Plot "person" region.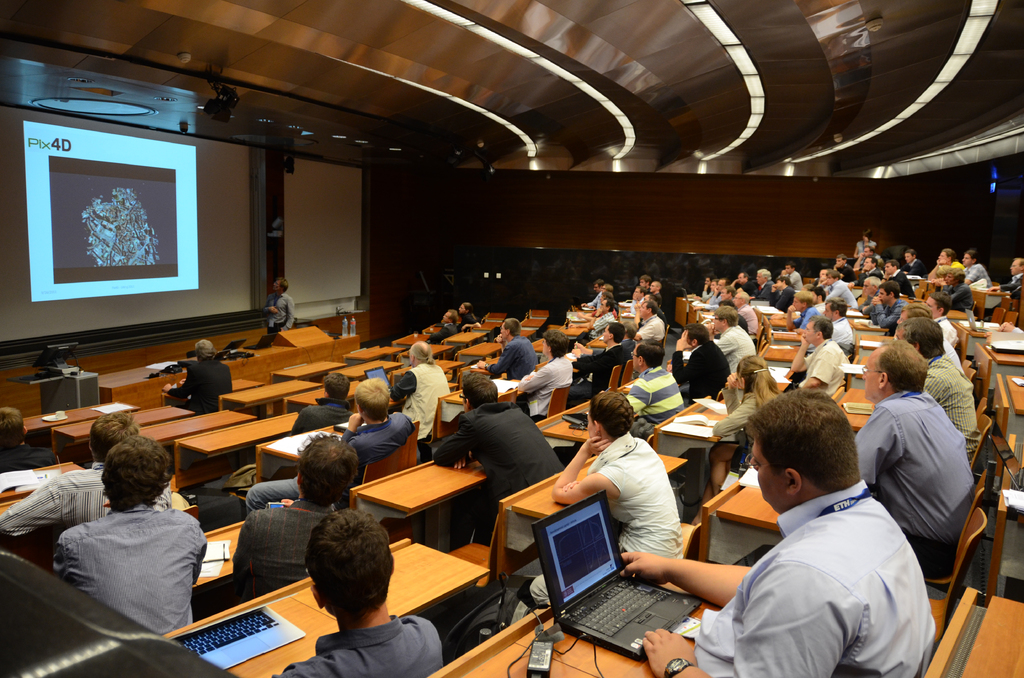
Plotted at [350,373,415,485].
